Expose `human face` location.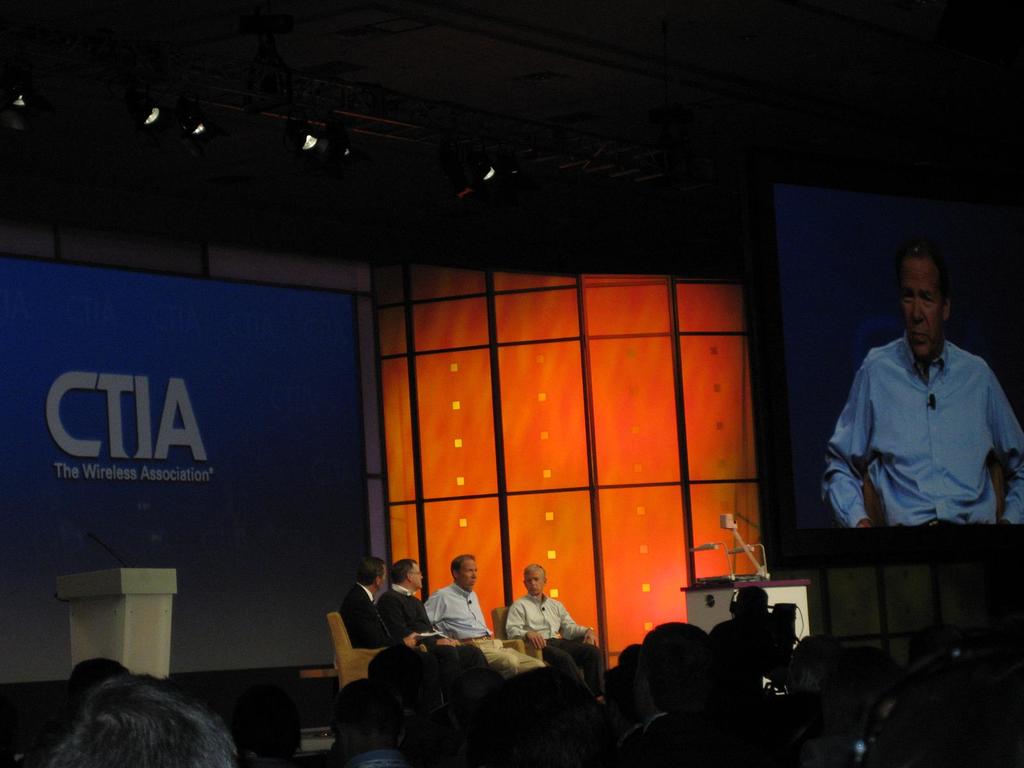
Exposed at crop(459, 563, 480, 593).
